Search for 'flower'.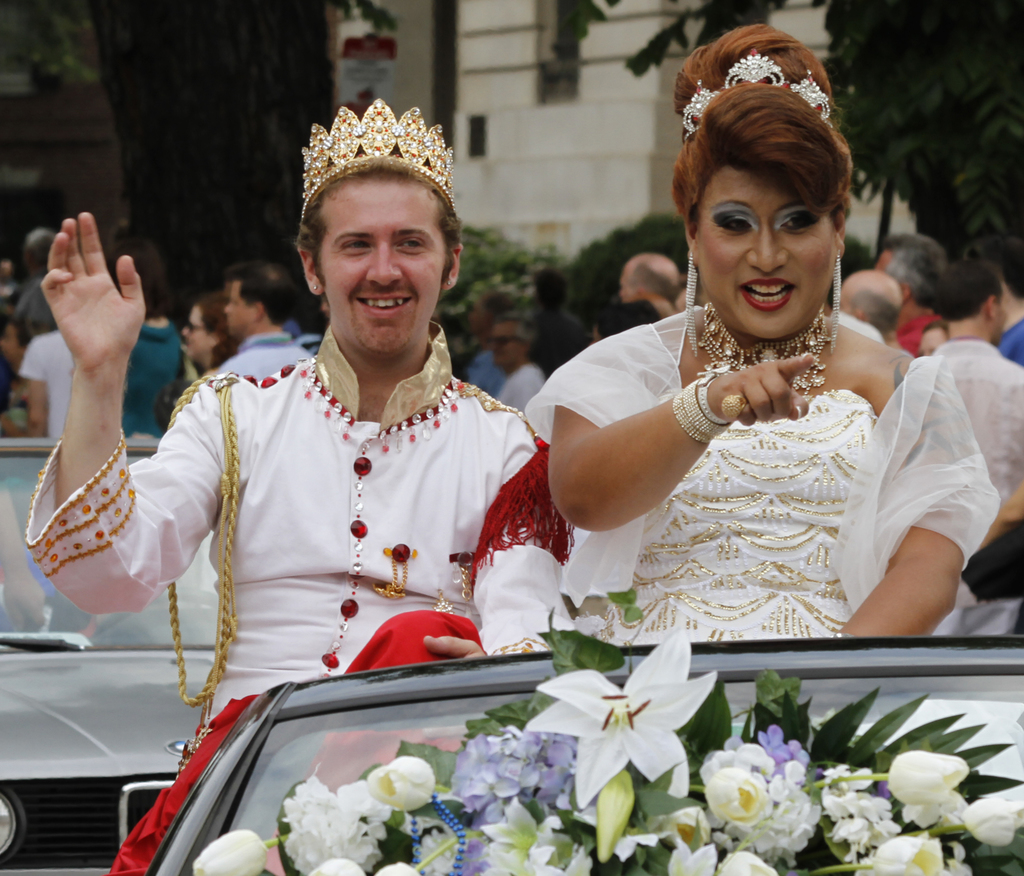
Found at <region>451, 725, 579, 820</region>.
